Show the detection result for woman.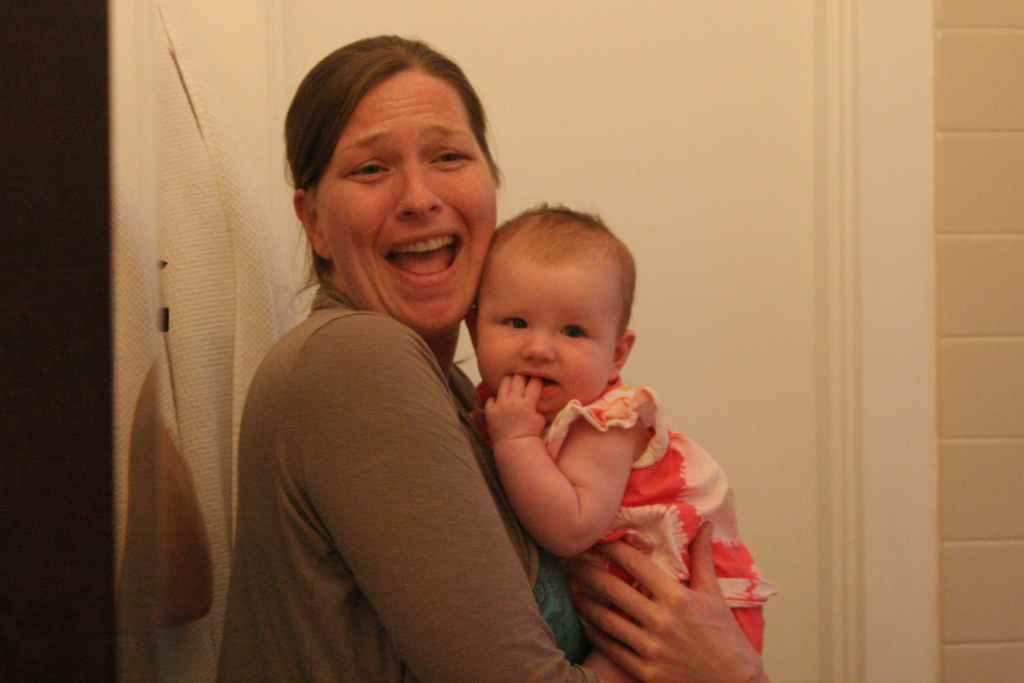
{"x1": 187, "y1": 50, "x2": 604, "y2": 674}.
